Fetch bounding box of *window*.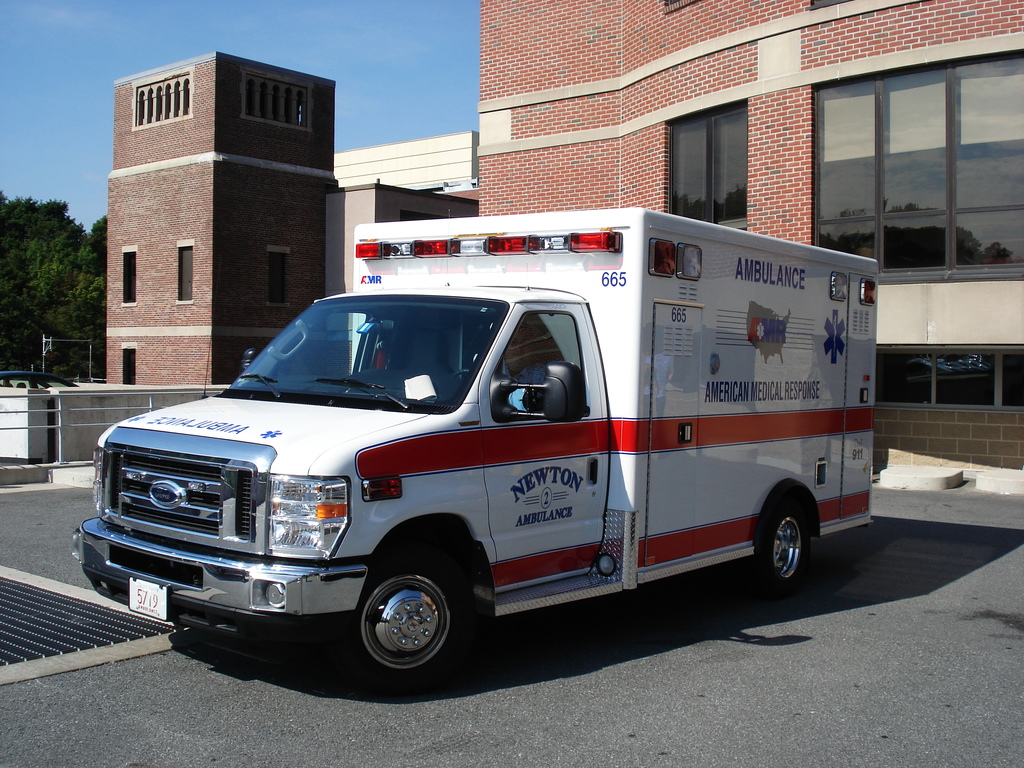
Bbox: <box>817,52,1023,271</box>.
